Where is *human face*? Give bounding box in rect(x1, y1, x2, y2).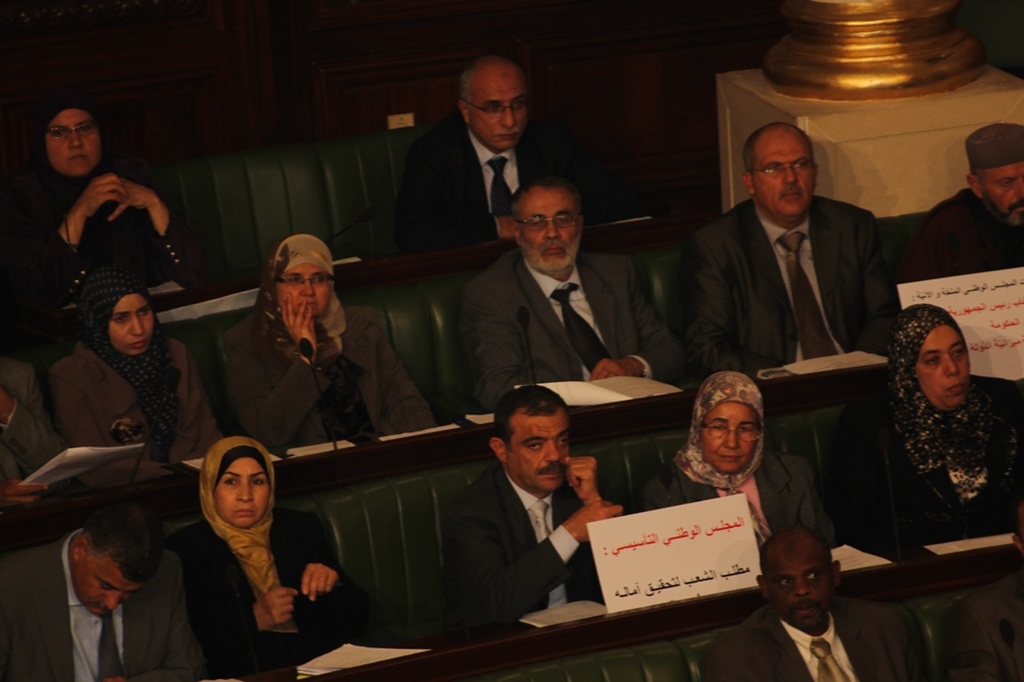
rect(750, 128, 819, 219).
